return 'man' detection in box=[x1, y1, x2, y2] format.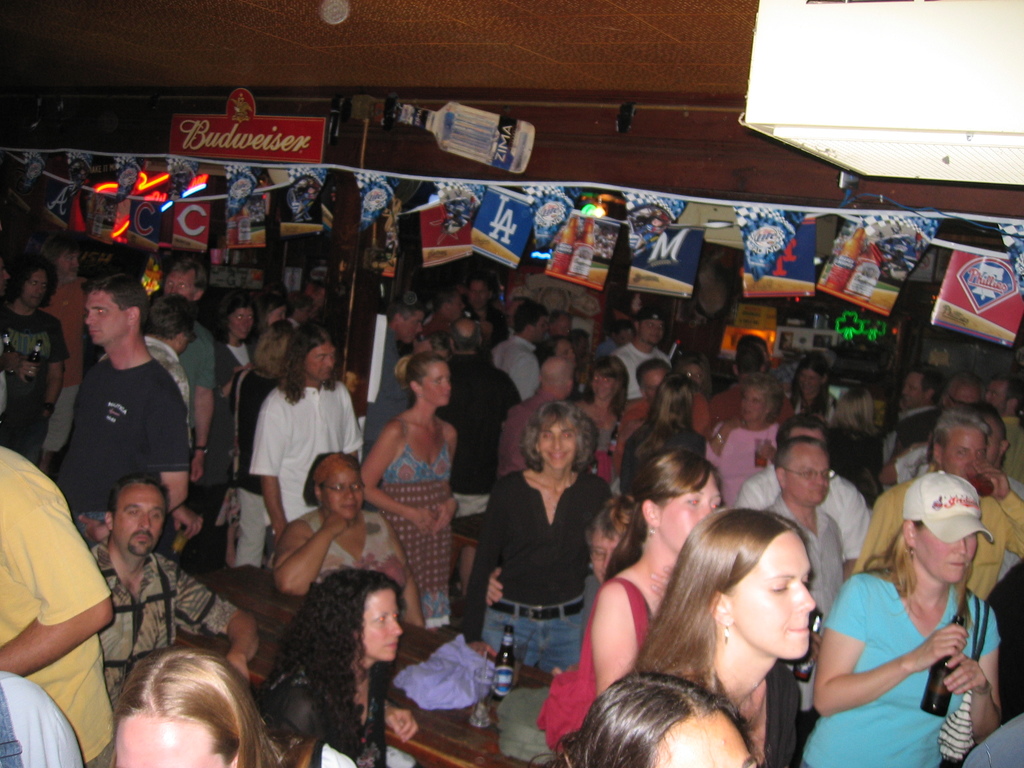
box=[93, 474, 258, 714].
